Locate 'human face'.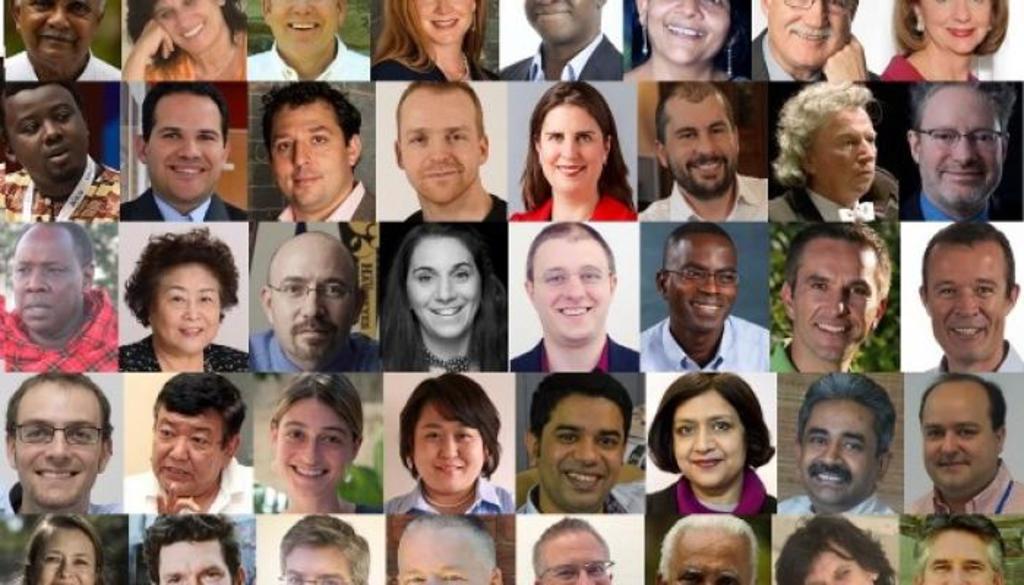
Bounding box: [522, 0, 597, 39].
